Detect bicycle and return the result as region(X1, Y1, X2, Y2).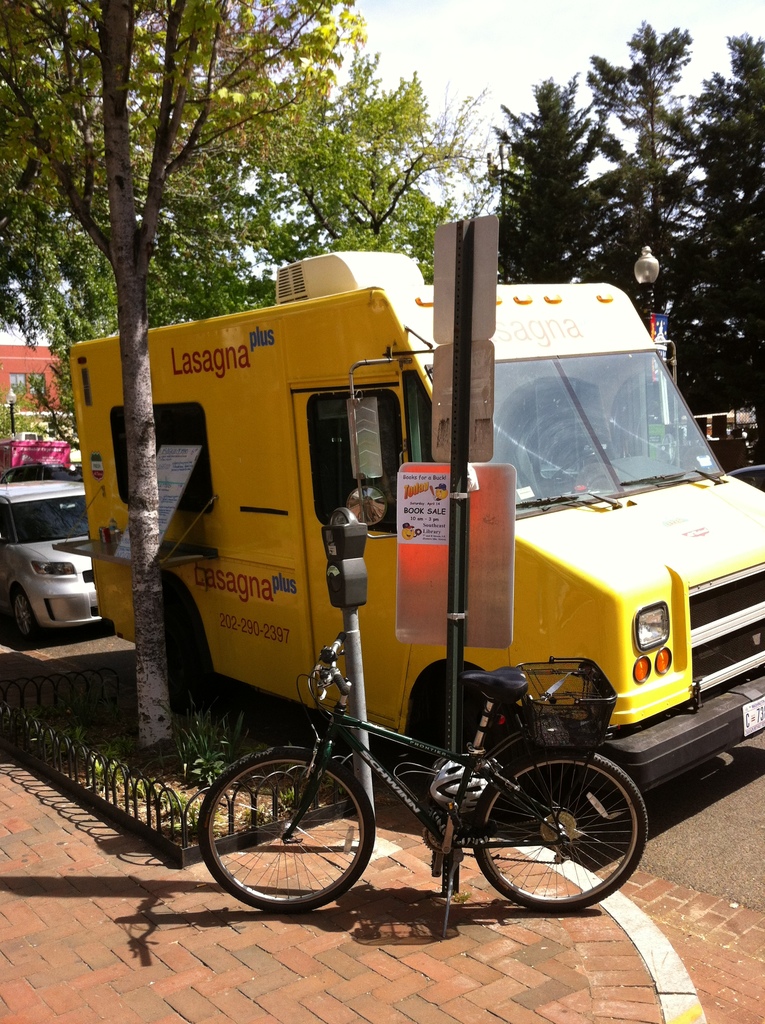
region(205, 618, 650, 938).
